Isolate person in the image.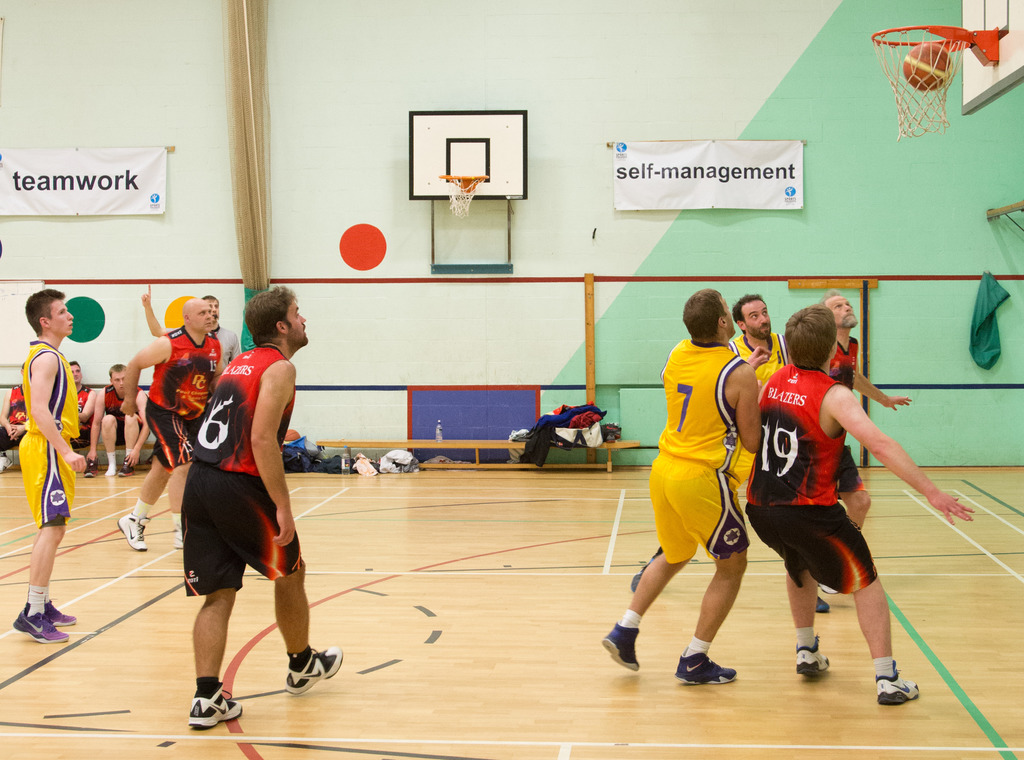
Isolated region: [left=815, top=293, right=915, bottom=614].
